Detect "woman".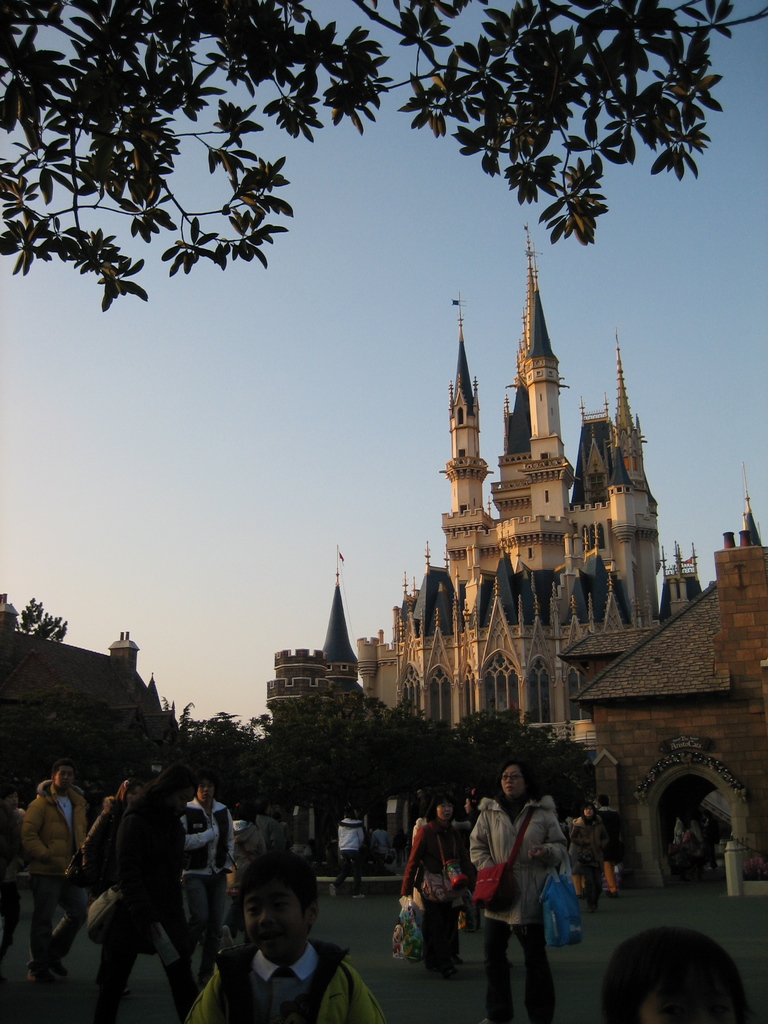
Detected at bbox(401, 797, 465, 978).
